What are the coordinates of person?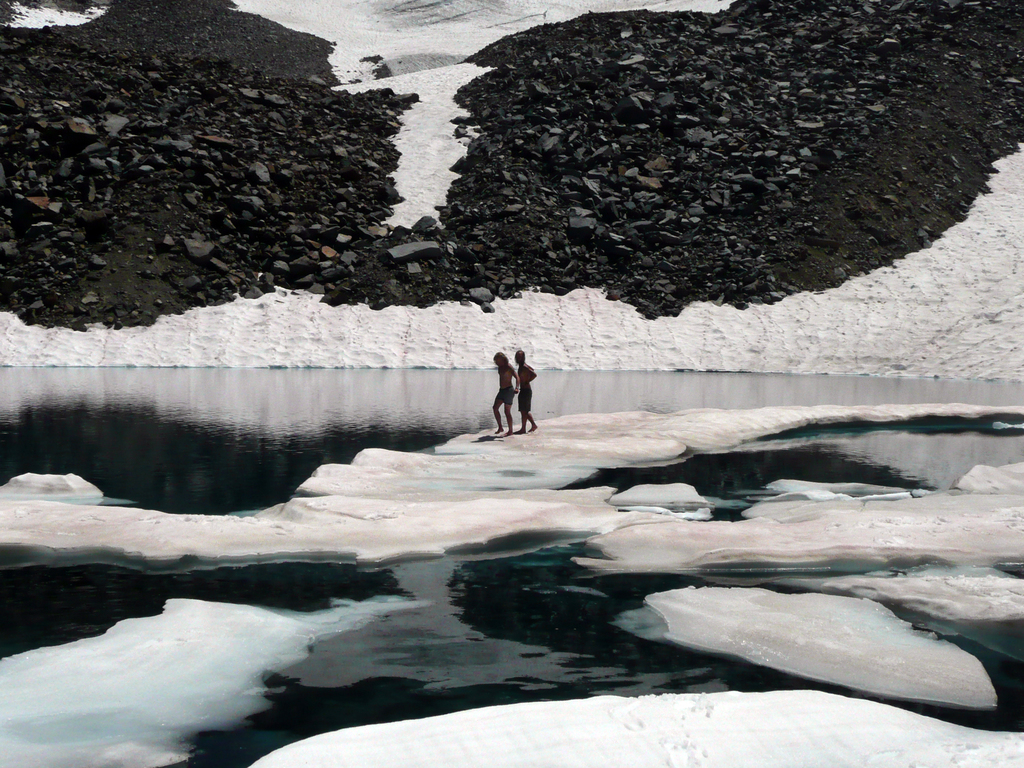
(x1=489, y1=357, x2=518, y2=436).
